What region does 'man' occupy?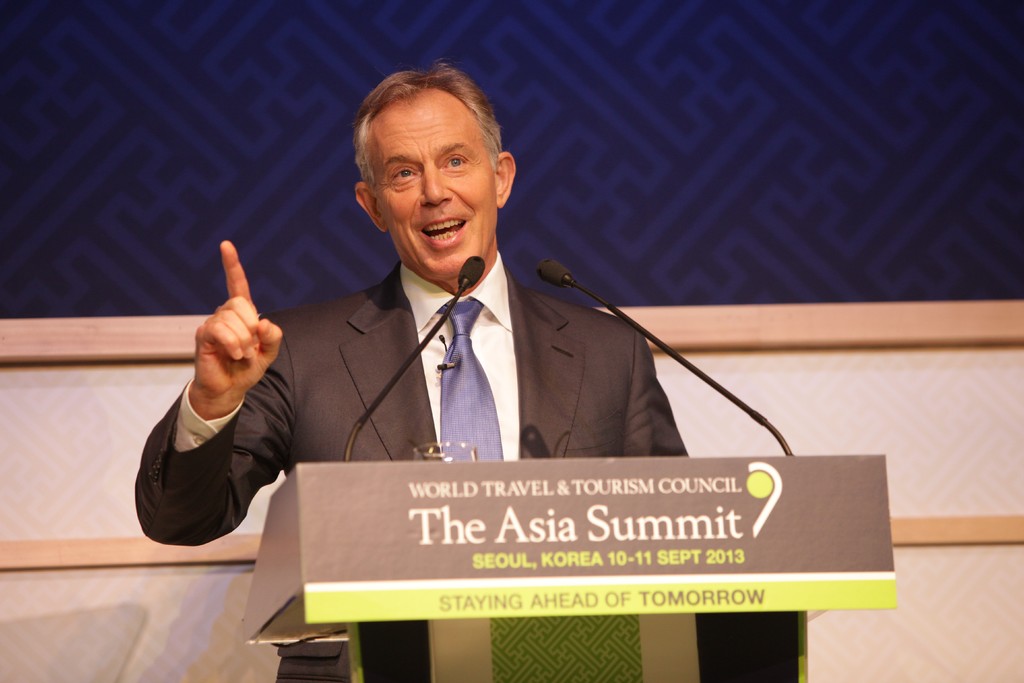
x1=138 y1=65 x2=691 y2=551.
